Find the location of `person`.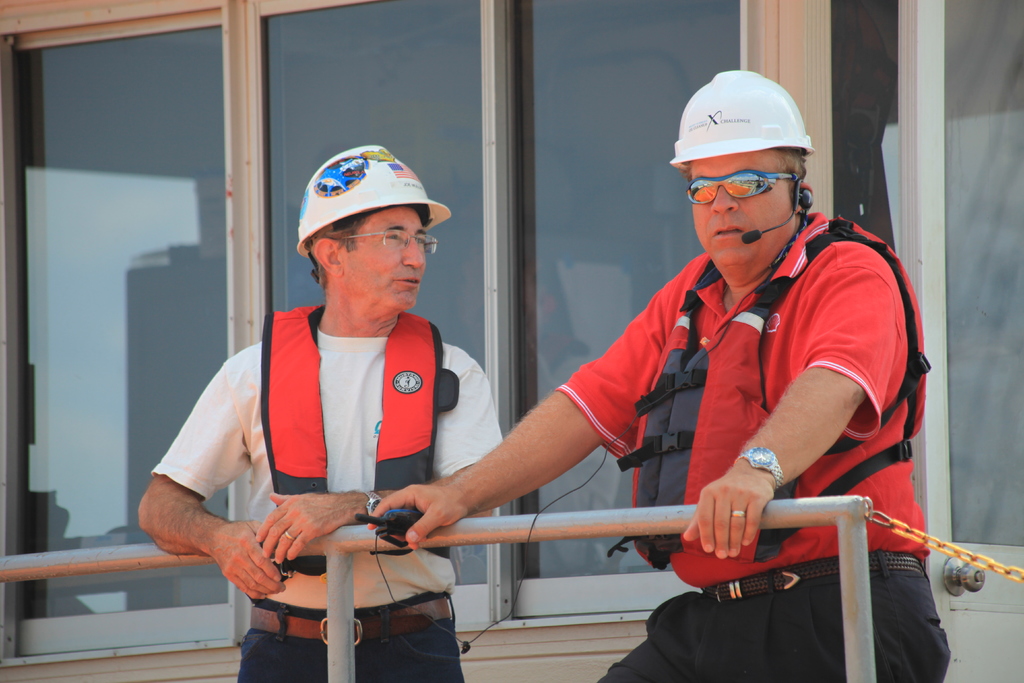
Location: detection(135, 139, 506, 682).
